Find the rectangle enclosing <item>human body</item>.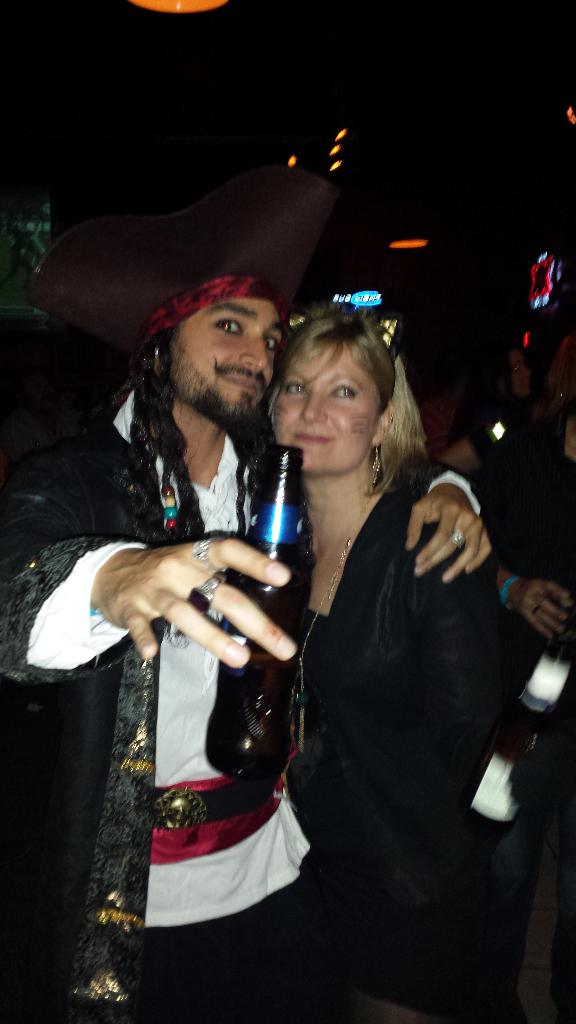
pyautogui.locateOnScreen(0, 171, 492, 1023).
